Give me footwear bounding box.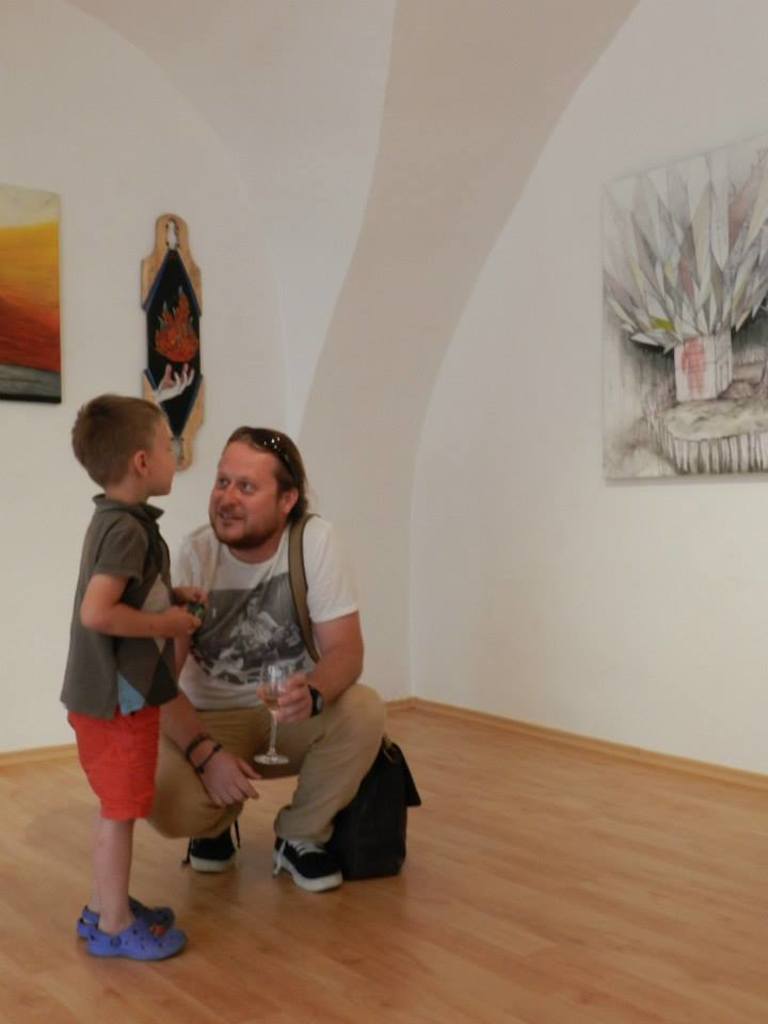
(x1=189, y1=819, x2=244, y2=867).
